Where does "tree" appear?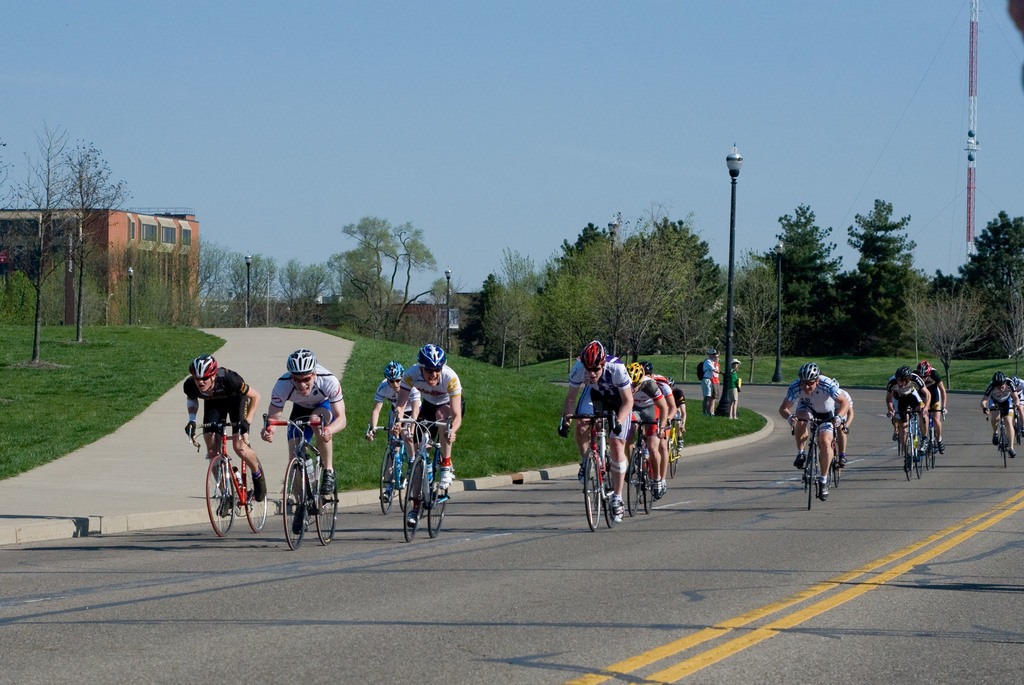
Appears at [630, 213, 729, 367].
